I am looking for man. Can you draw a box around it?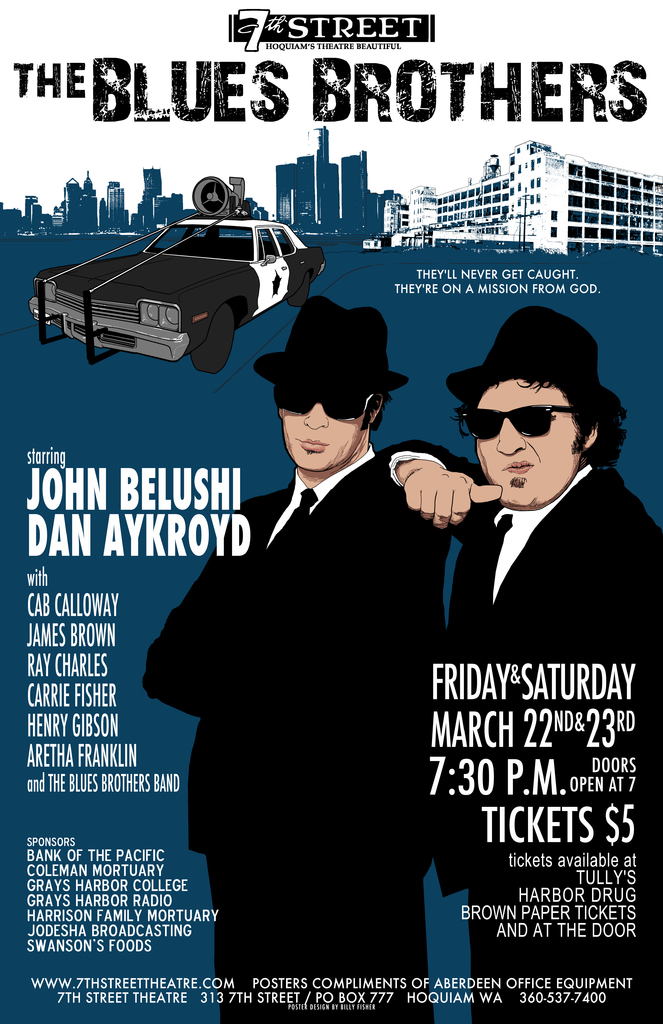
Sure, the bounding box is (x1=140, y1=295, x2=454, y2=1023).
